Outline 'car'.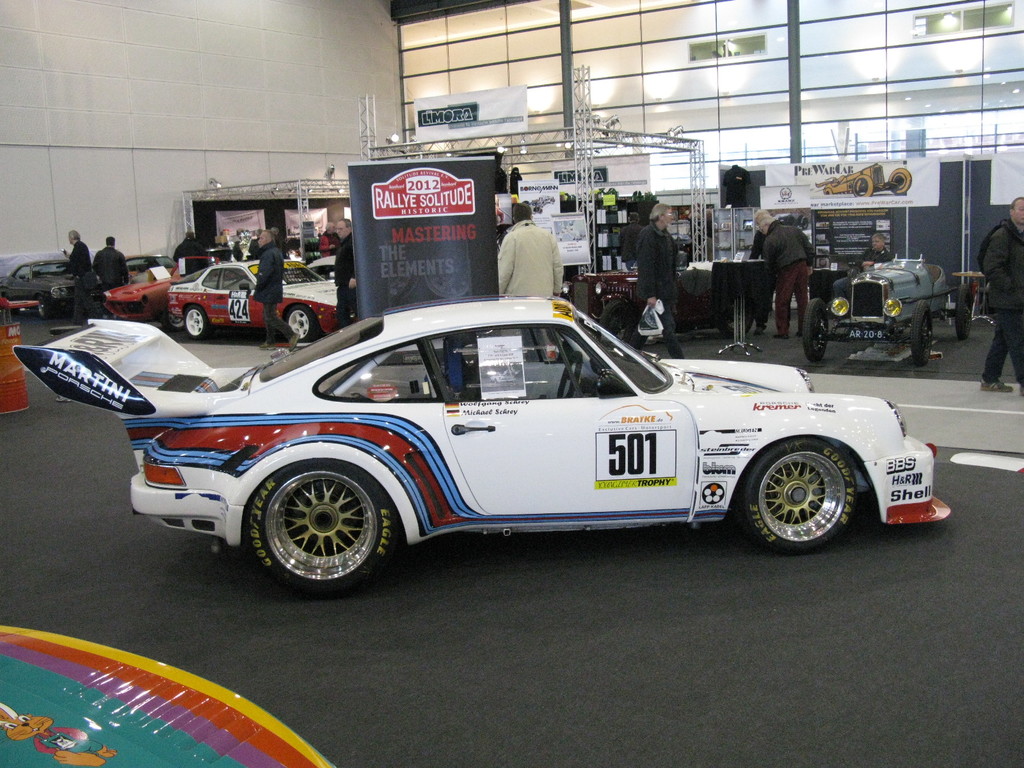
Outline: l=168, t=254, r=338, b=344.
